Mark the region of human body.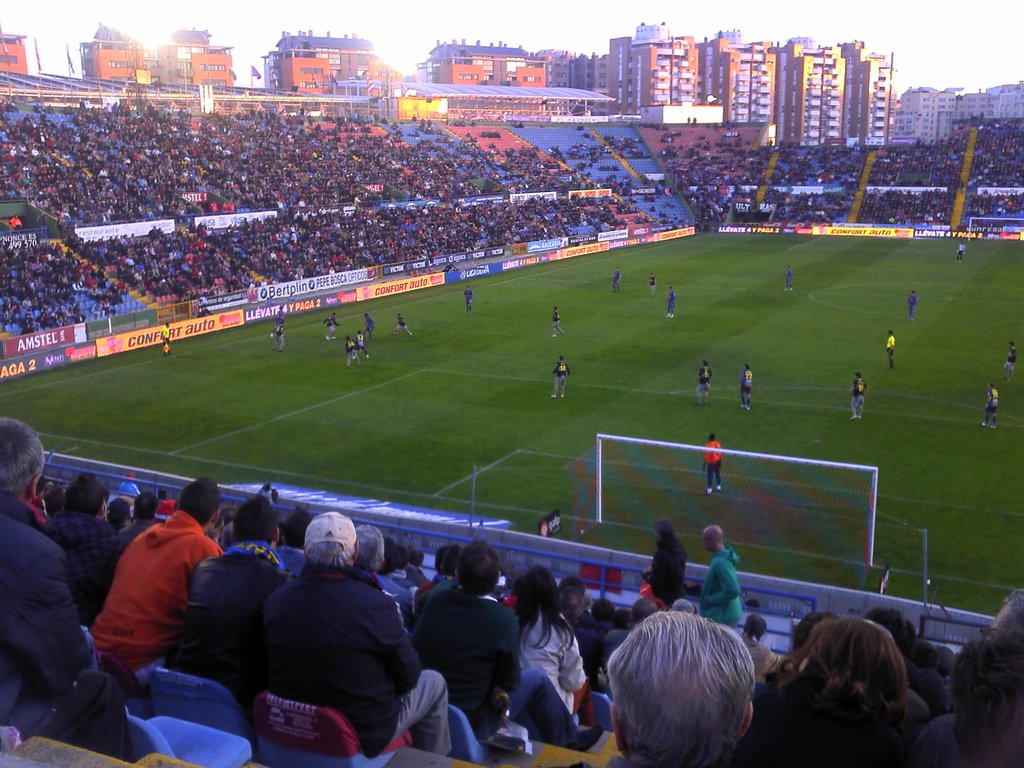
Region: bbox=[738, 619, 902, 767].
